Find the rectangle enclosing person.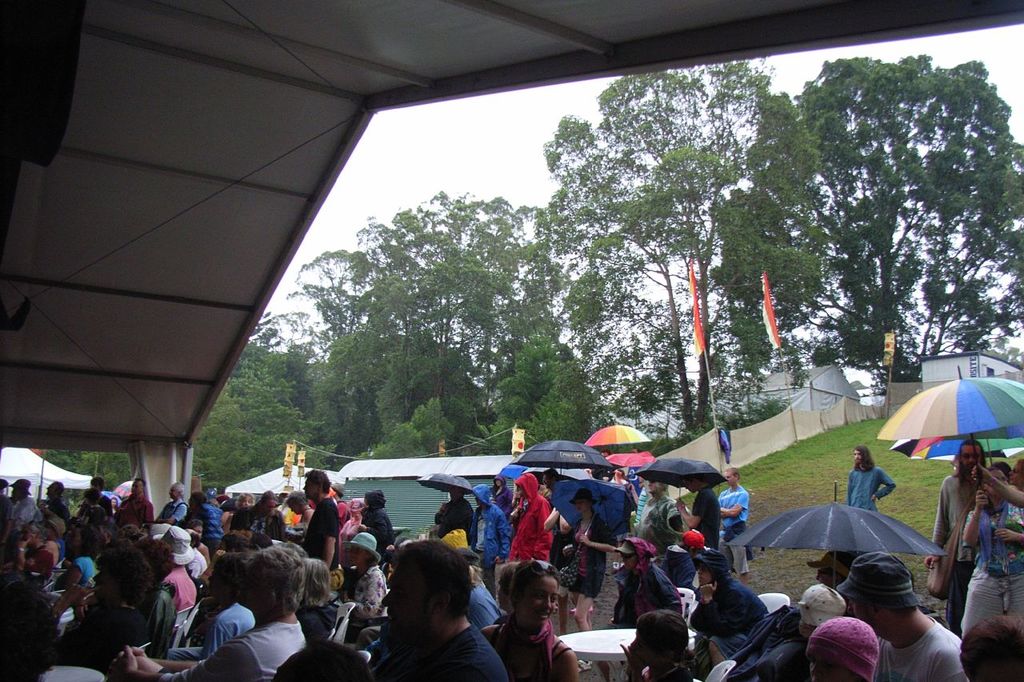
<region>491, 564, 516, 623</region>.
